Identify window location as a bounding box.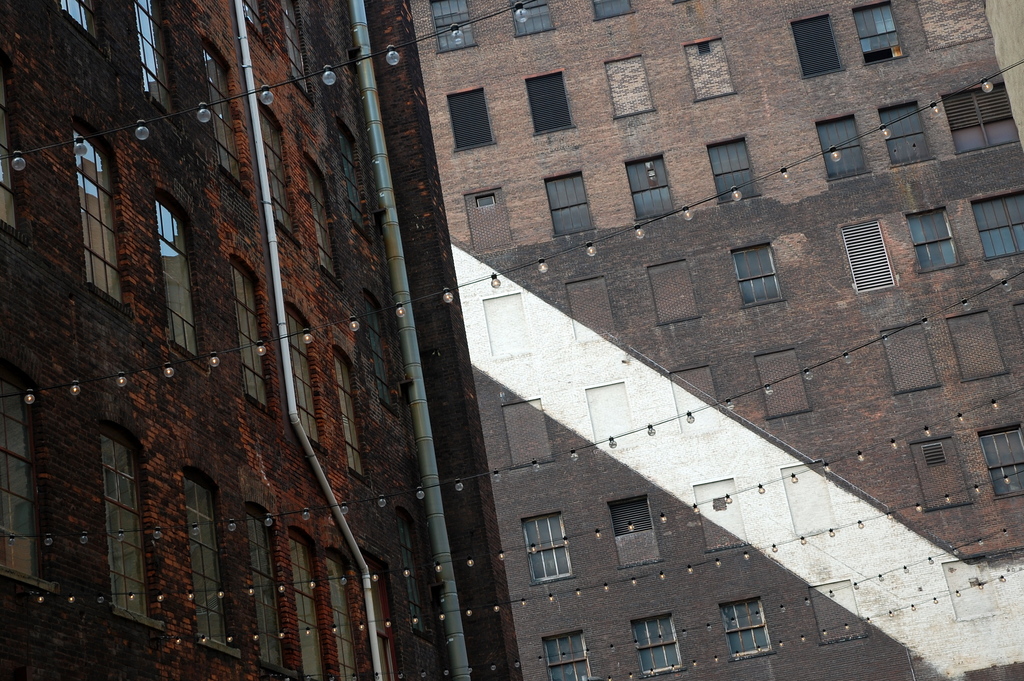
l=675, t=0, r=692, b=5.
